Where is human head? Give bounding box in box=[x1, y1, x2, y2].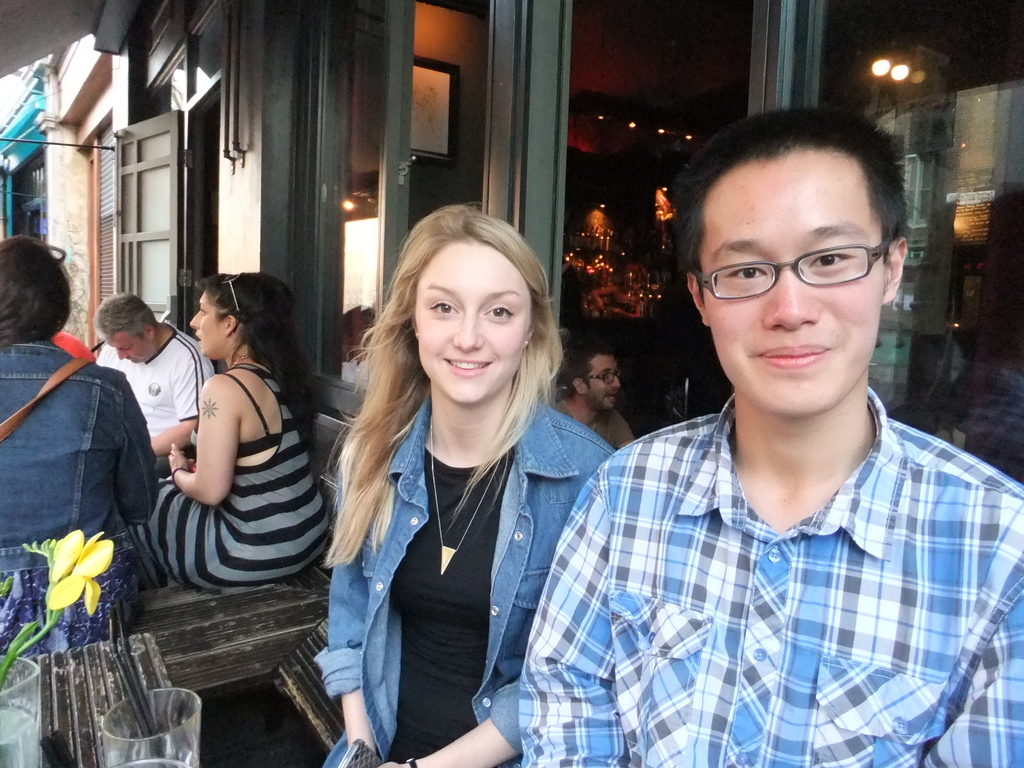
box=[185, 269, 297, 358].
